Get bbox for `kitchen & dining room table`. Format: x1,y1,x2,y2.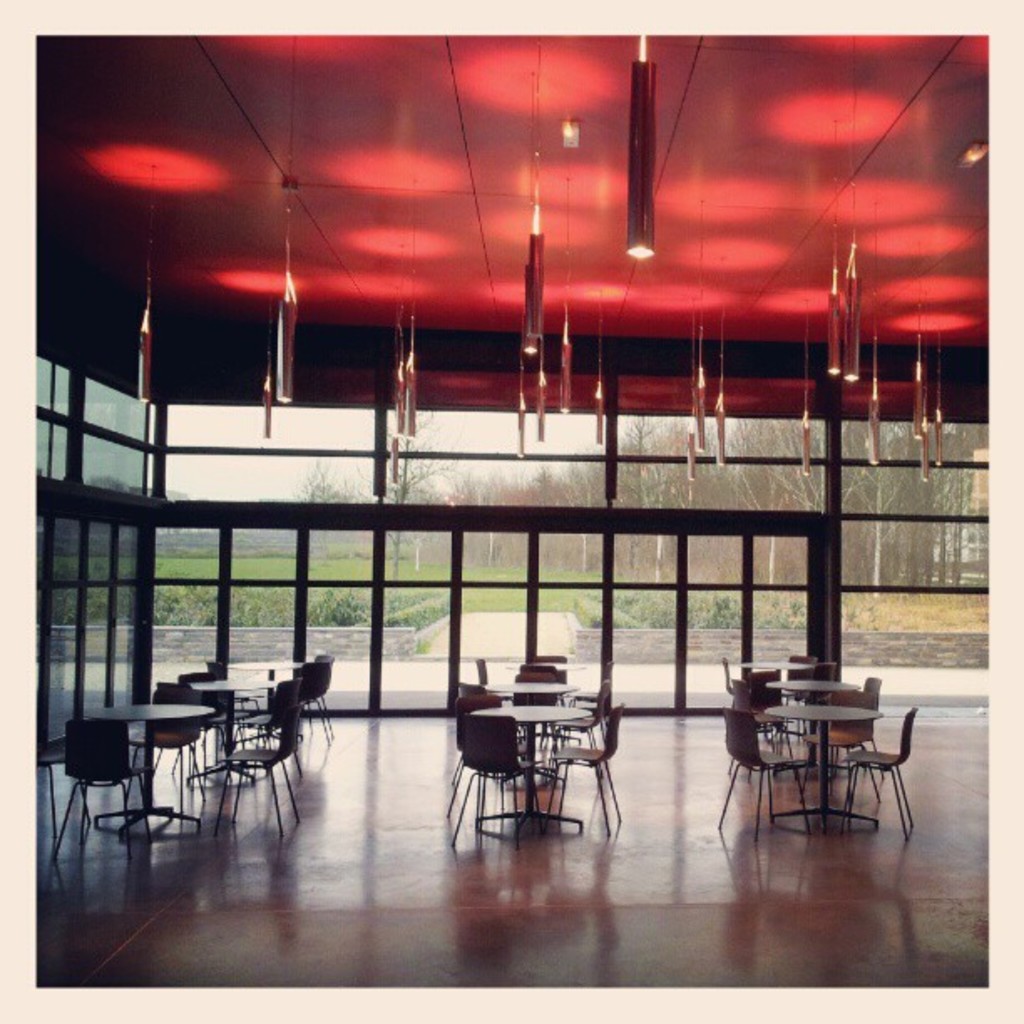
228,658,305,748.
